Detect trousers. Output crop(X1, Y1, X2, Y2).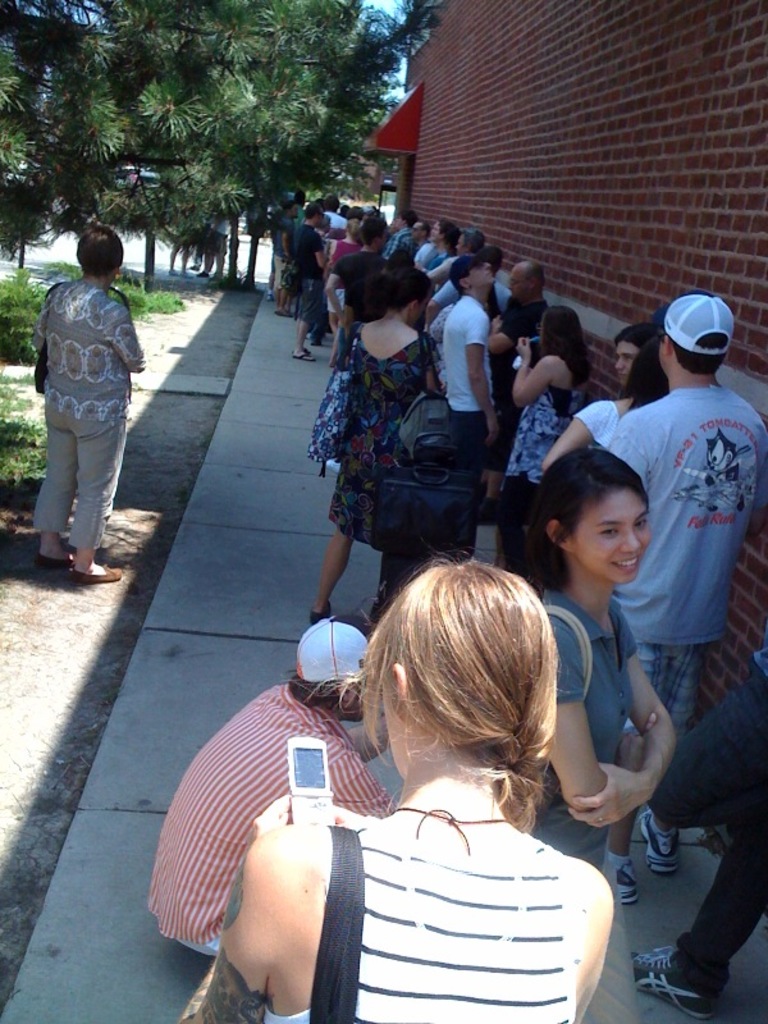
crop(27, 399, 125, 545).
